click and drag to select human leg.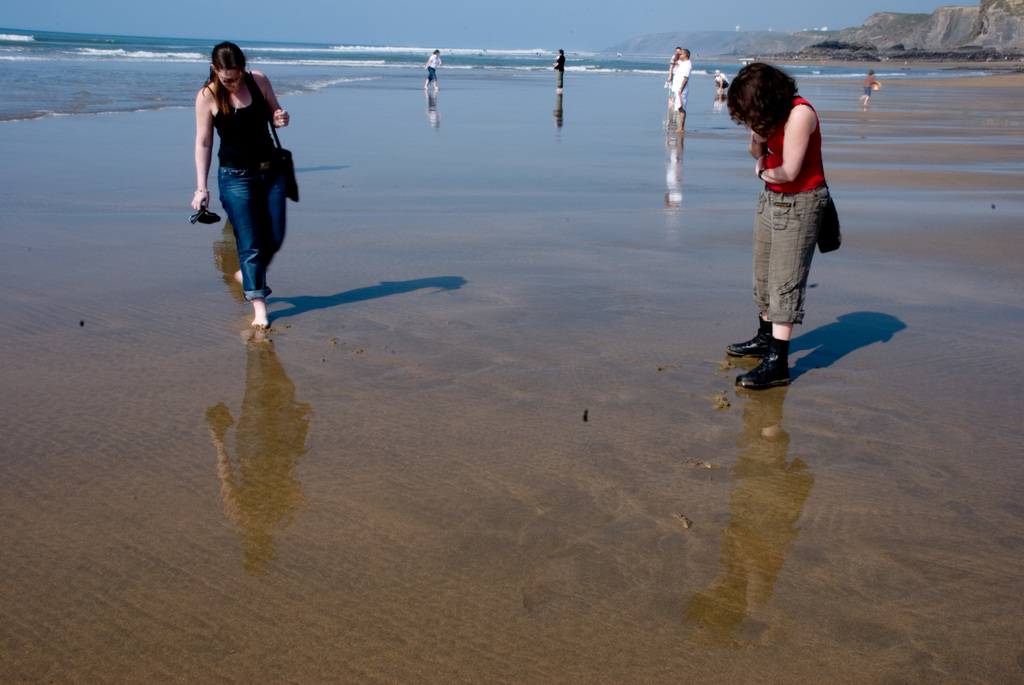
Selection: detection(723, 182, 770, 352).
